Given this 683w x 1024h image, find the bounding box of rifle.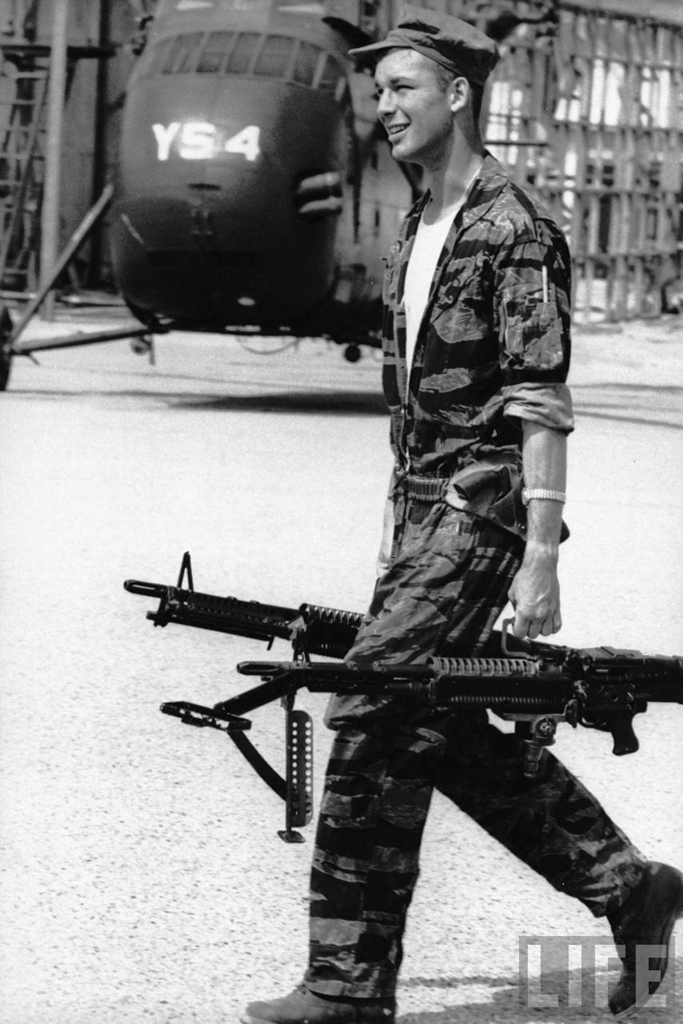
locate(118, 540, 580, 661).
